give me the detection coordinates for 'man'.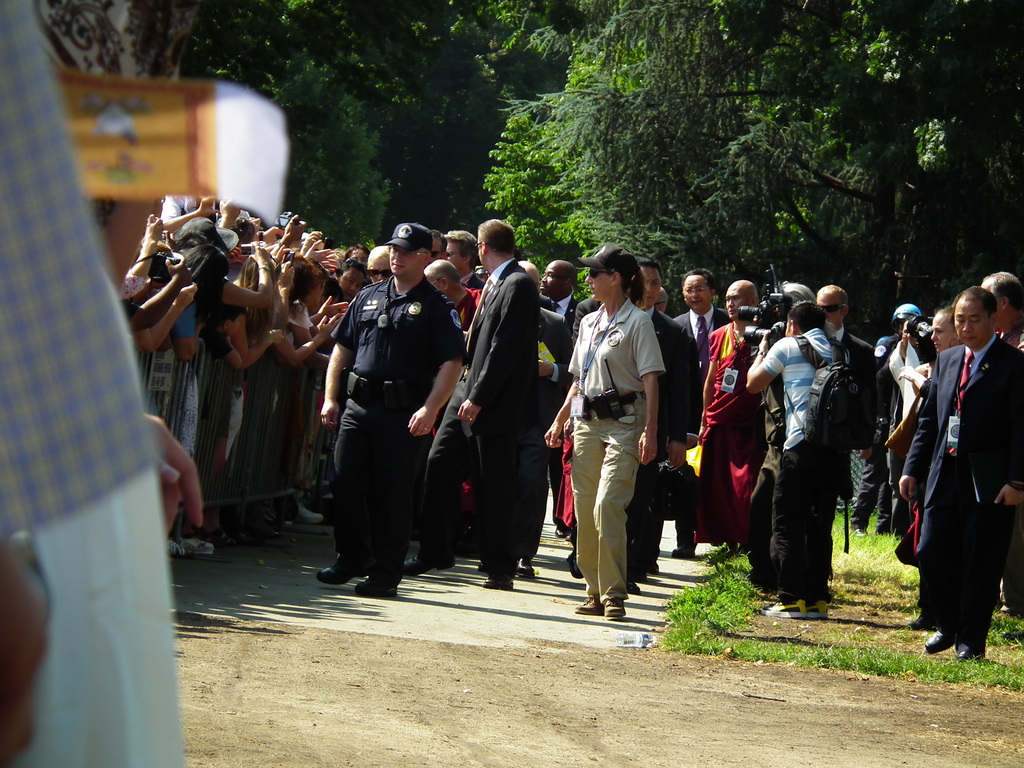
pyautogui.locateOnScreen(817, 284, 877, 506).
